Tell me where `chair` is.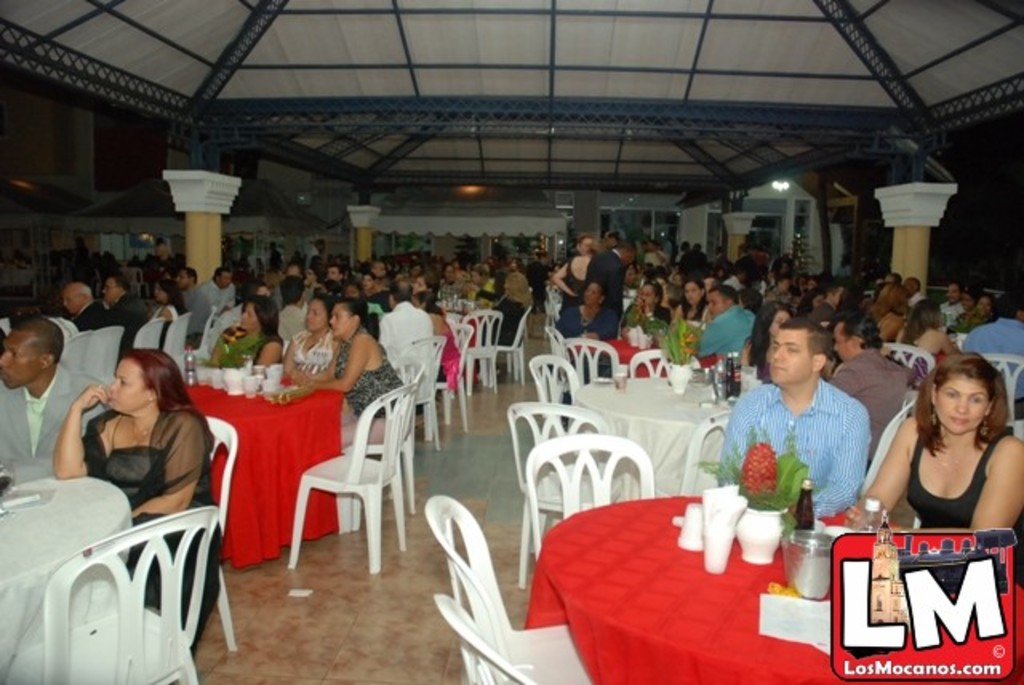
`chair` is at x1=202 y1=411 x2=242 y2=659.
